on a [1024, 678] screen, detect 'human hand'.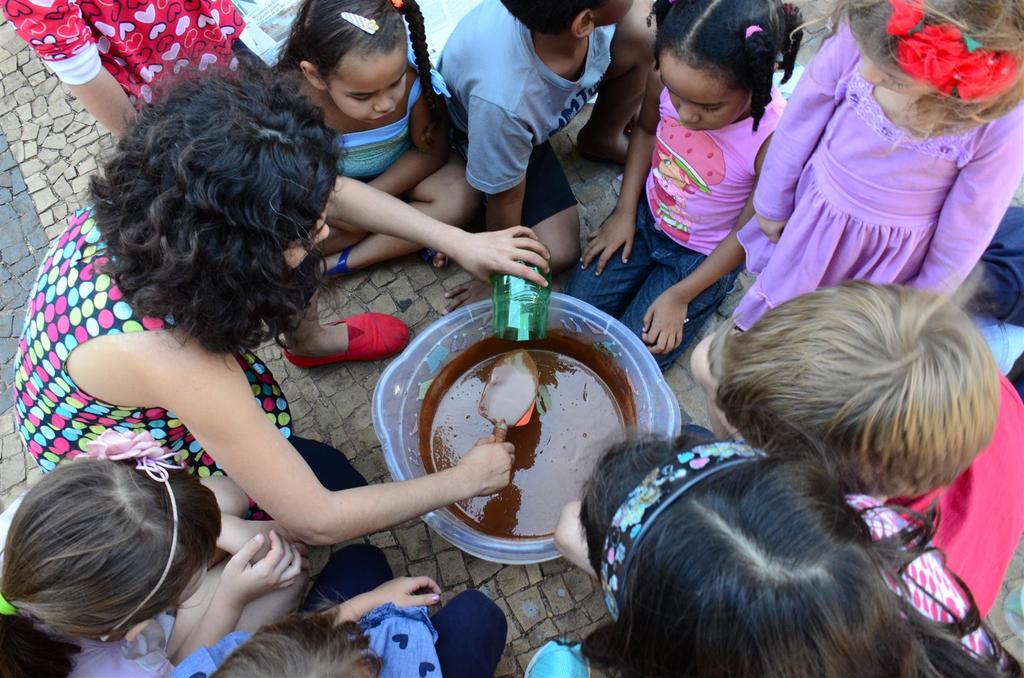
{"x1": 458, "y1": 432, "x2": 518, "y2": 499}.
